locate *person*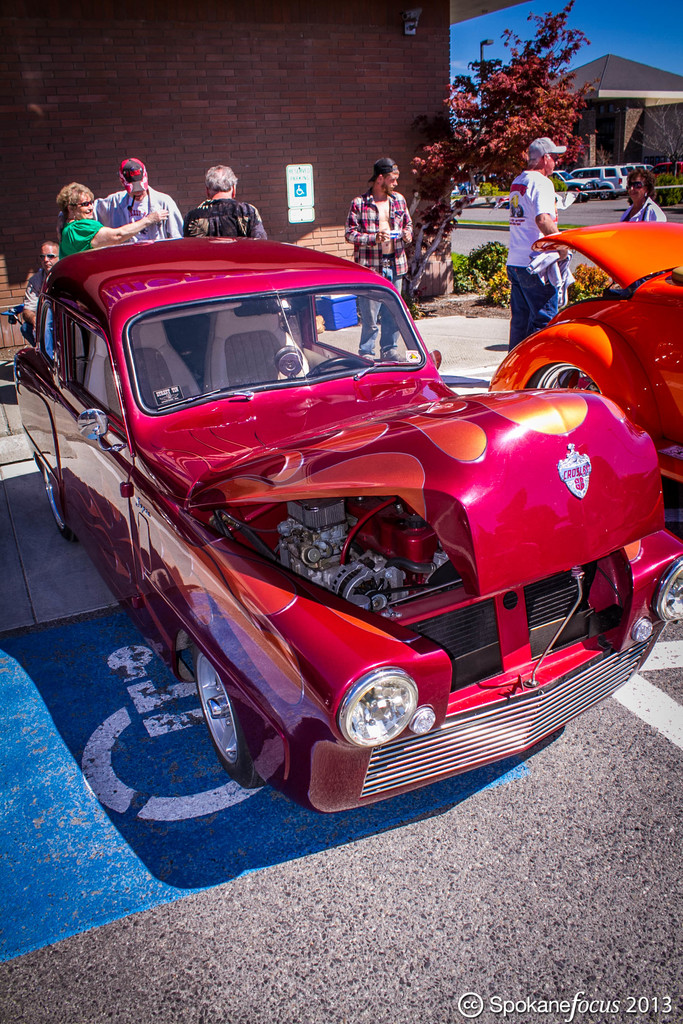
(left=351, top=161, right=418, bottom=257)
